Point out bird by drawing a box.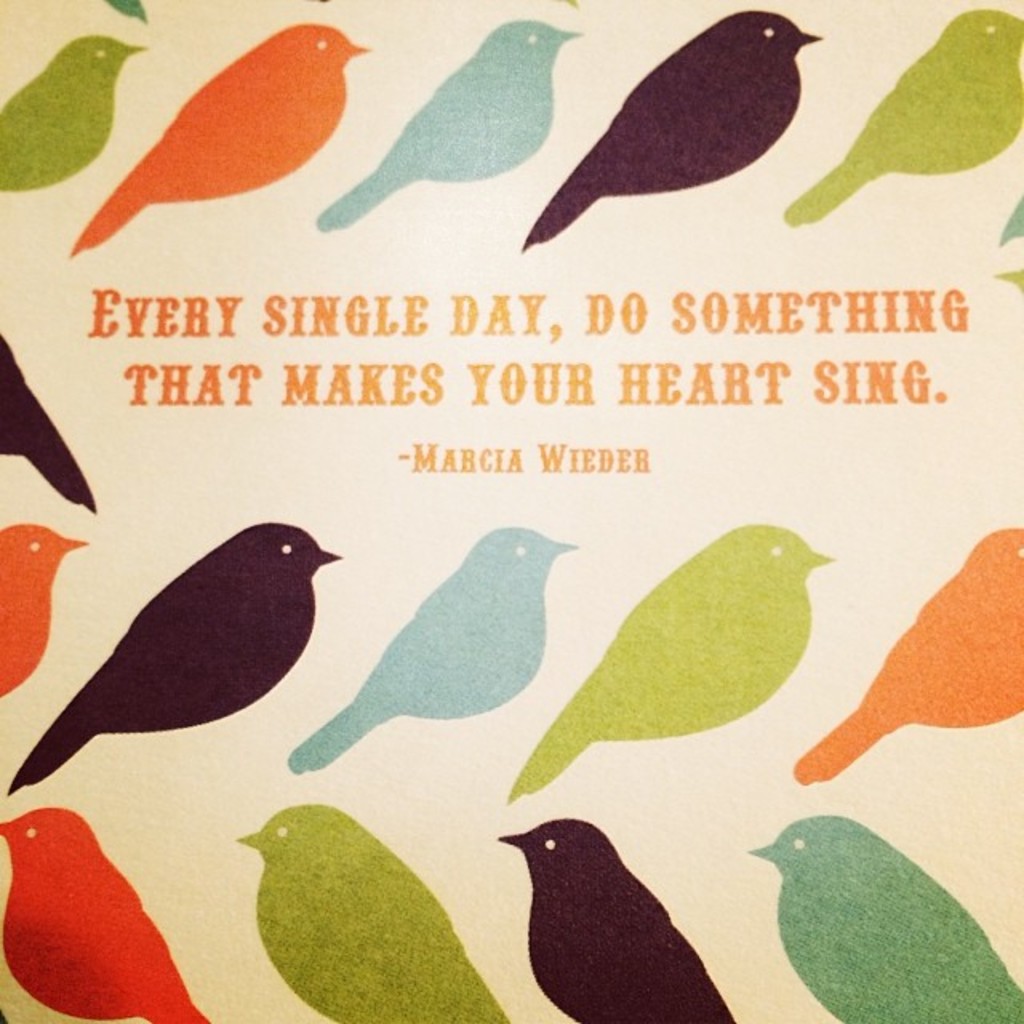
bbox(0, 802, 213, 1022).
